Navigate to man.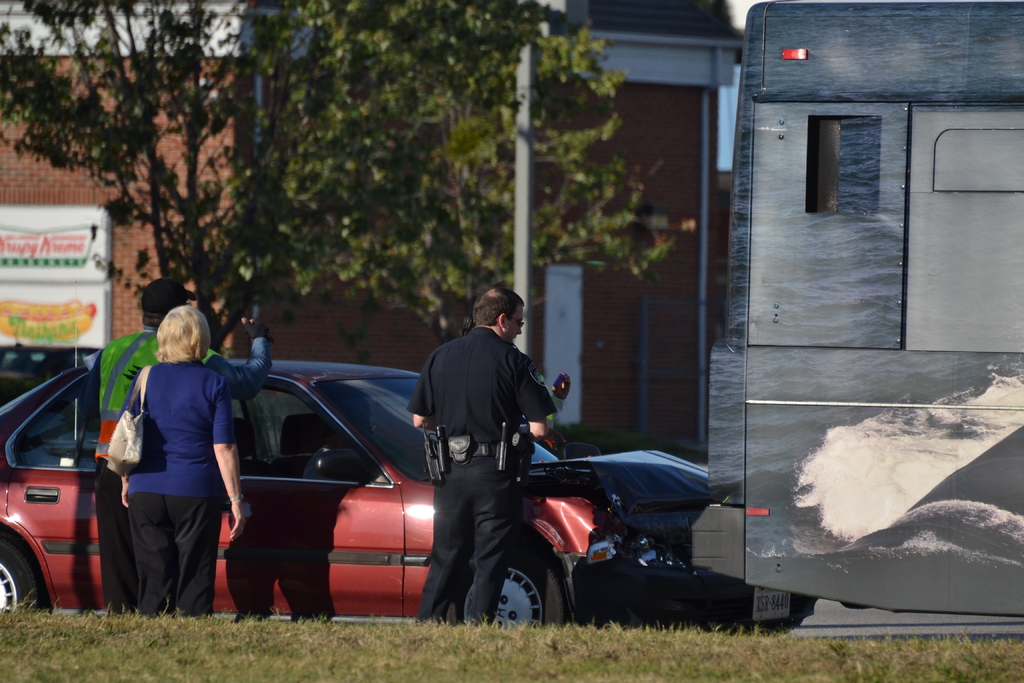
Navigation target: x1=408 y1=286 x2=556 y2=625.
